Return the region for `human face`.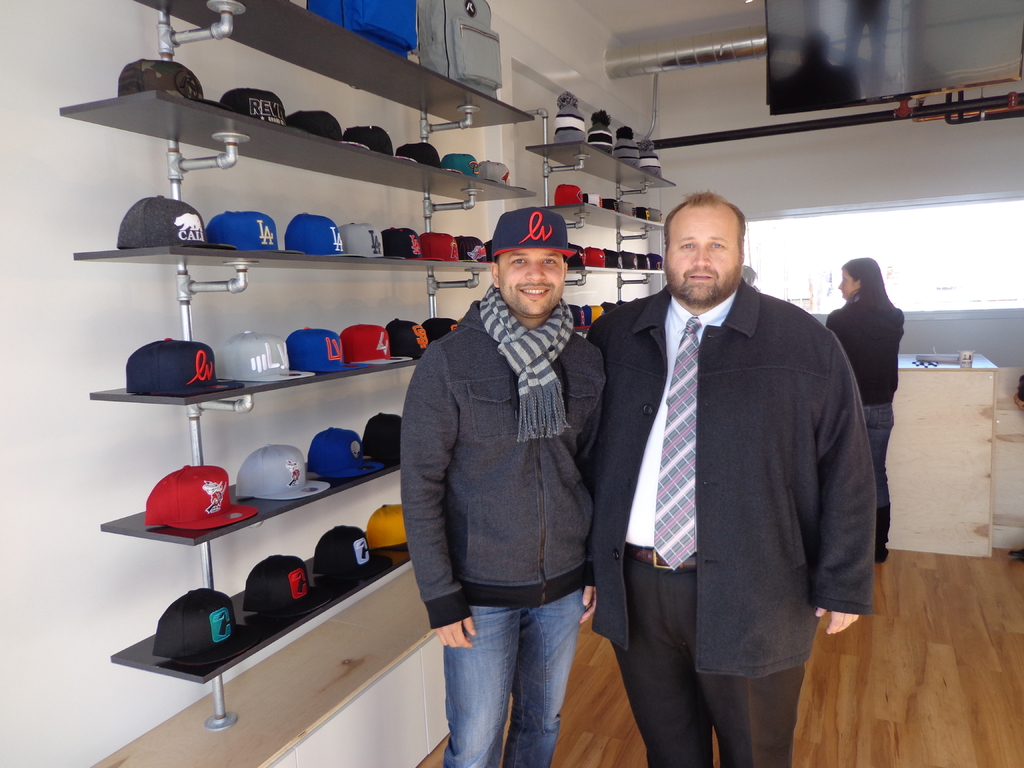
497 252 566 311.
